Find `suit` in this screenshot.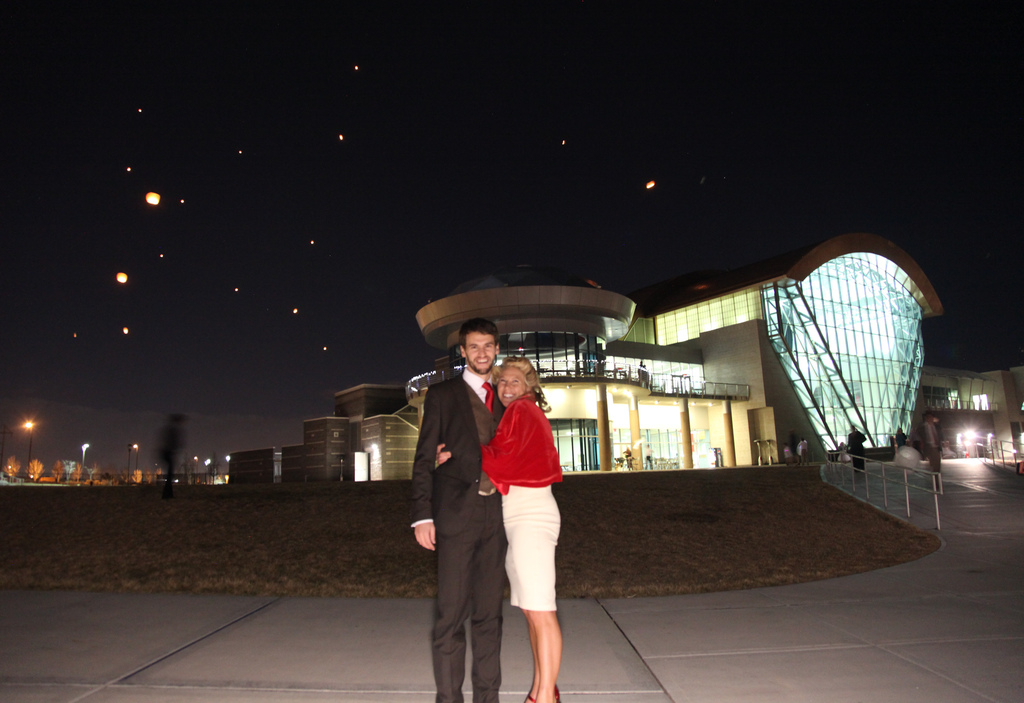
The bounding box for `suit` is (403, 360, 509, 702).
